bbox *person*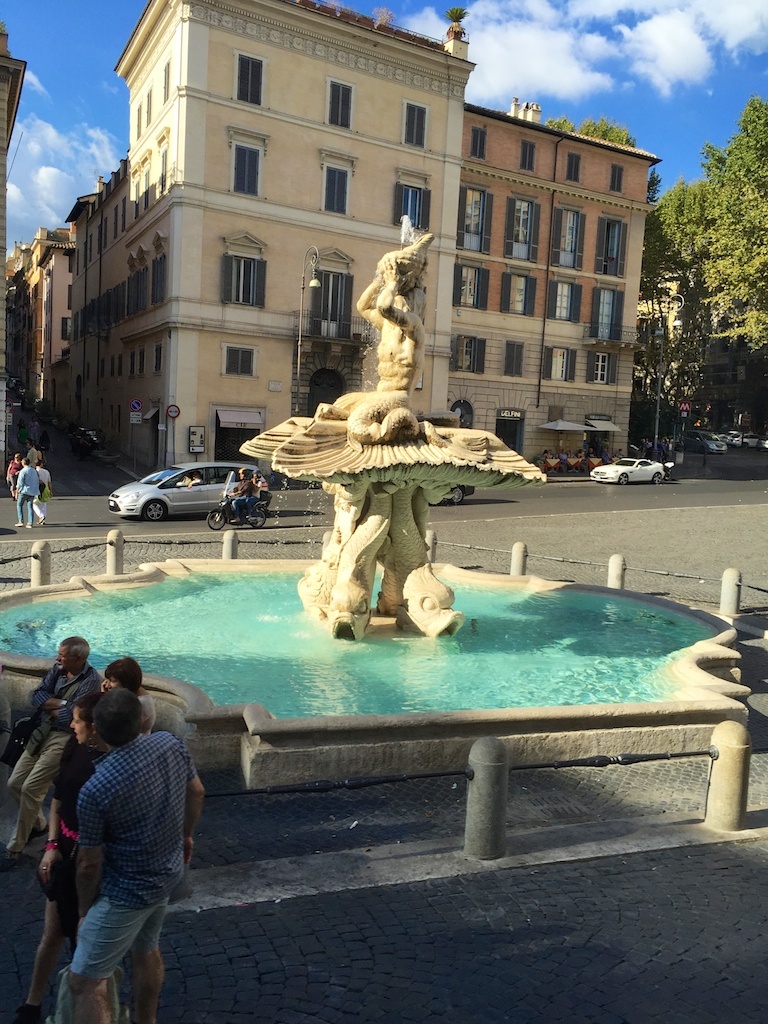
crop(318, 228, 428, 446)
